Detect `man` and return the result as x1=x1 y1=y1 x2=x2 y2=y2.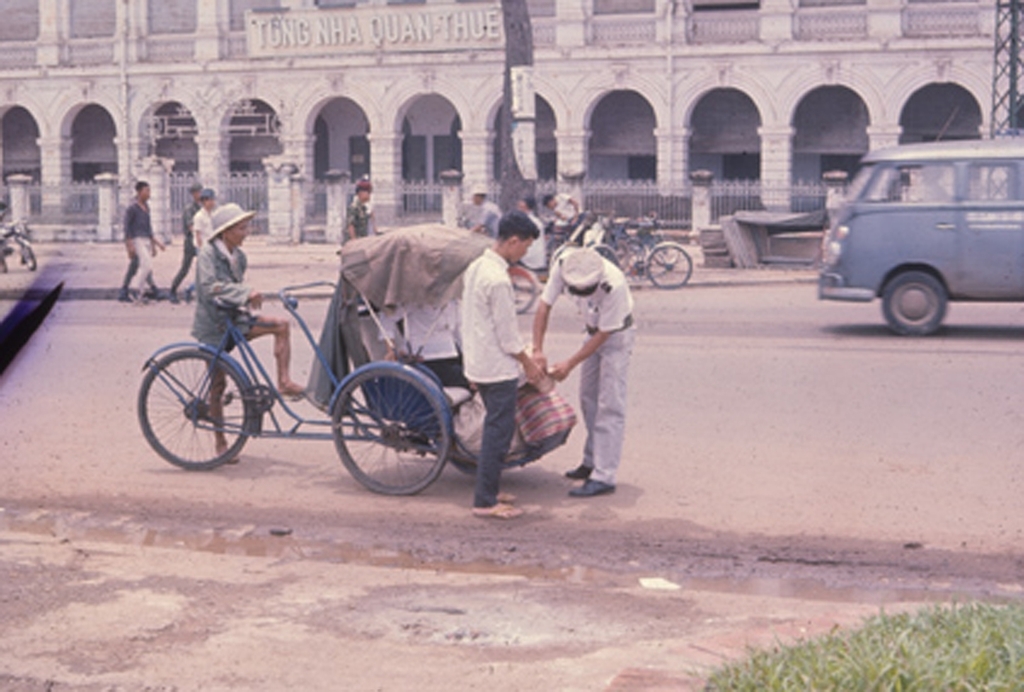
x1=121 y1=182 x2=151 y2=304.
